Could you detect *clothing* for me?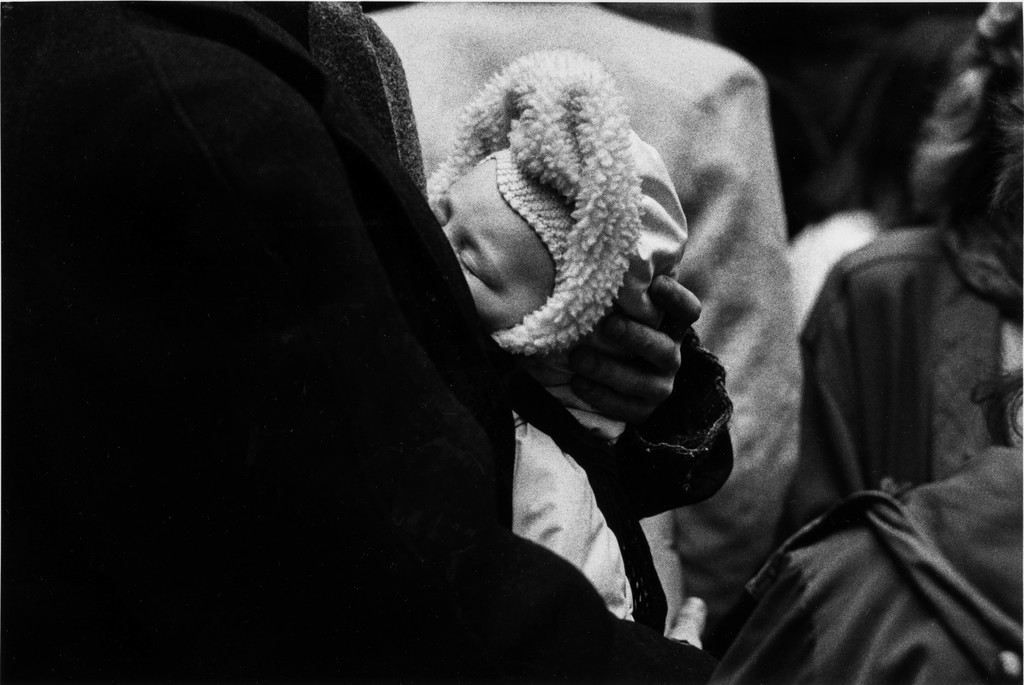
Detection result: box=[430, 48, 682, 620].
